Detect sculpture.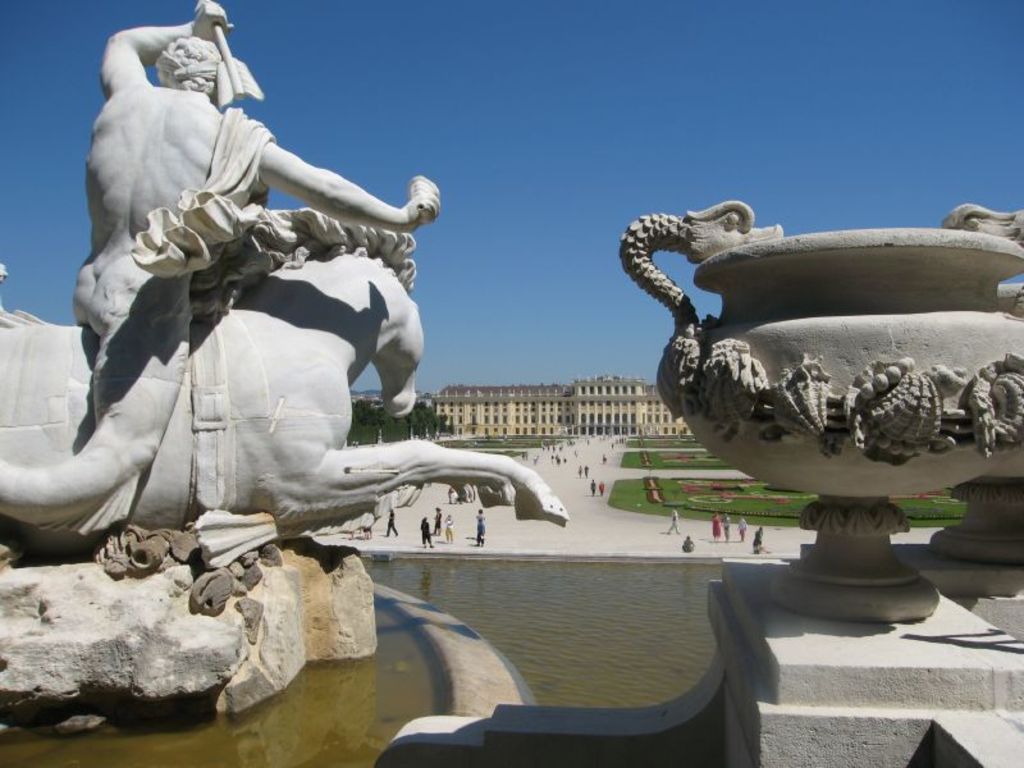
Detected at (613,196,1023,625).
